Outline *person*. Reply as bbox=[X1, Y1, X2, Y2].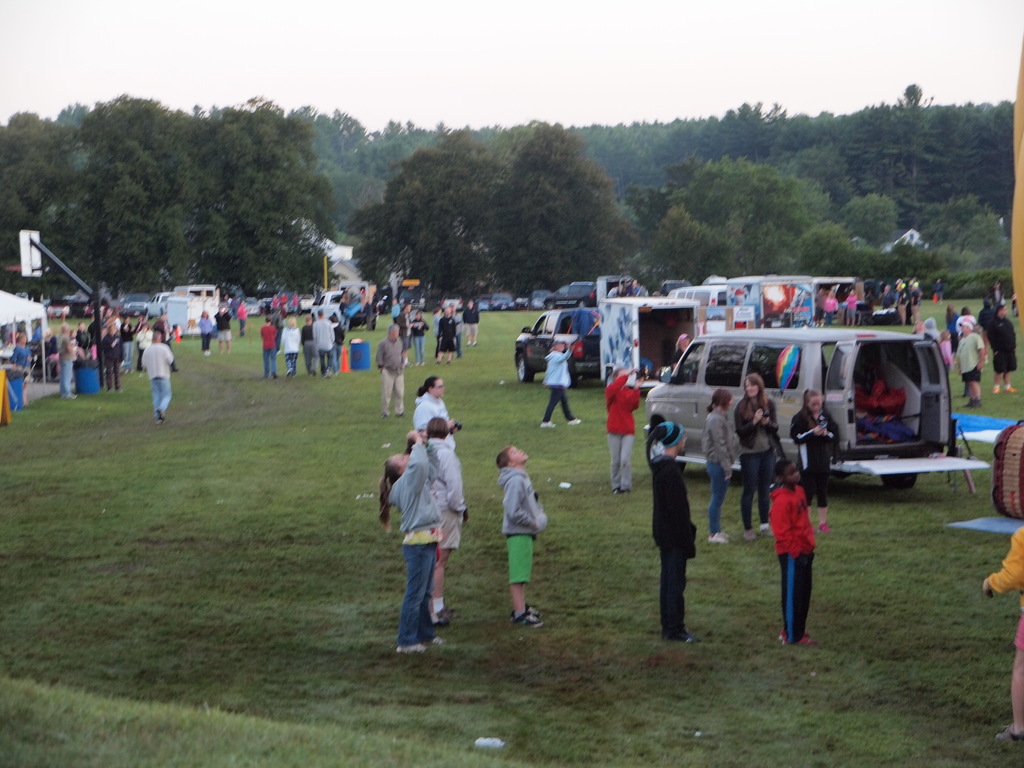
bbox=[196, 308, 217, 355].
